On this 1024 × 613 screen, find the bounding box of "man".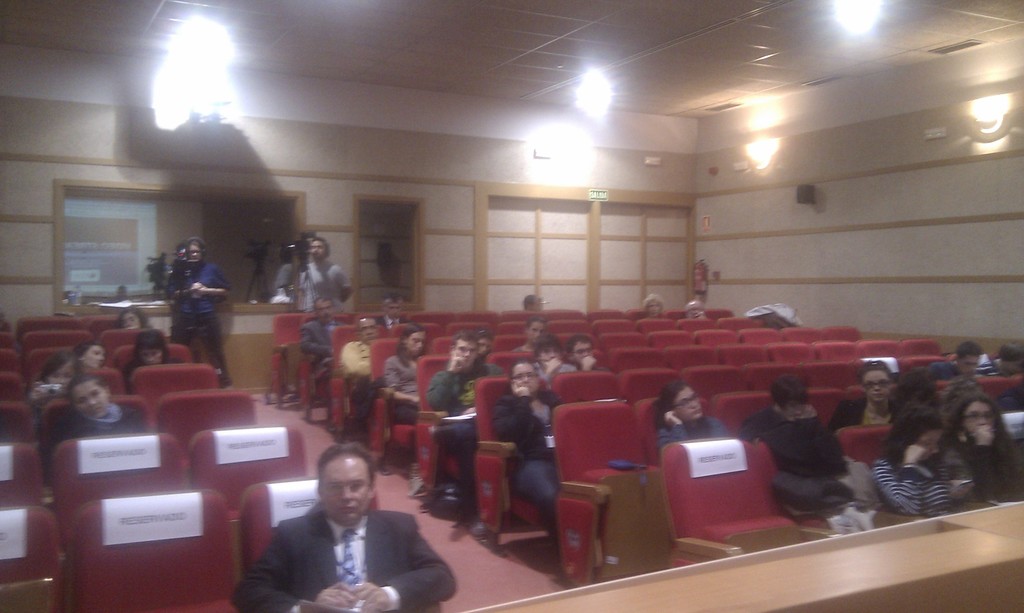
Bounding box: x1=297 y1=237 x2=355 y2=318.
